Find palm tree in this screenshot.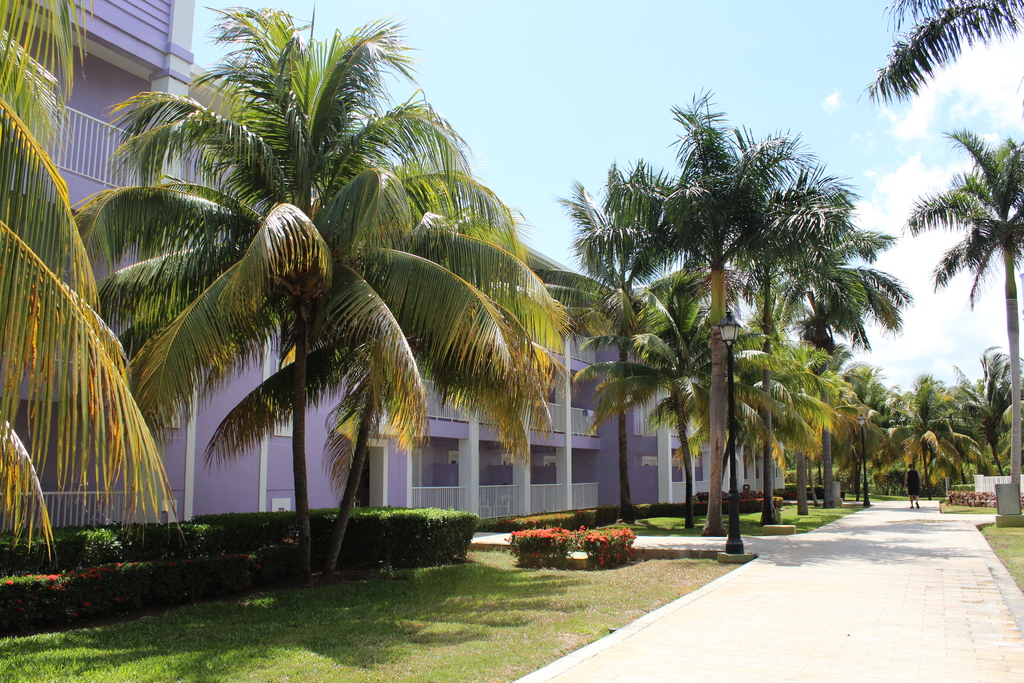
The bounding box for palm tree is (212, 225, 493, 595).
